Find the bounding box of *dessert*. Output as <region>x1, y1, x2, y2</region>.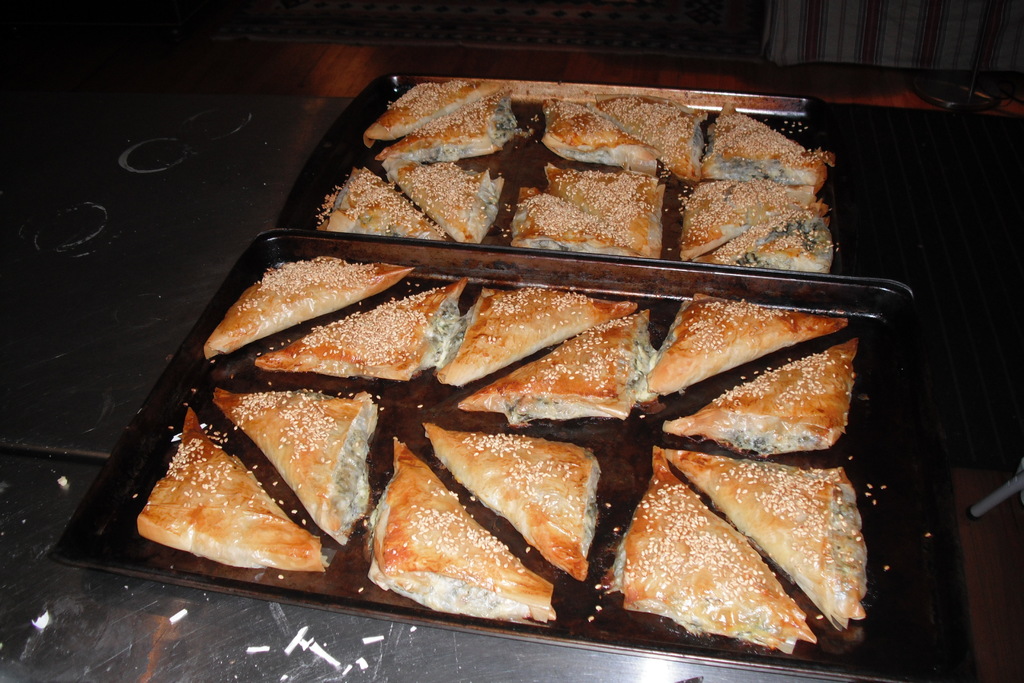
<region>261, 276, 474, 379</region>.
